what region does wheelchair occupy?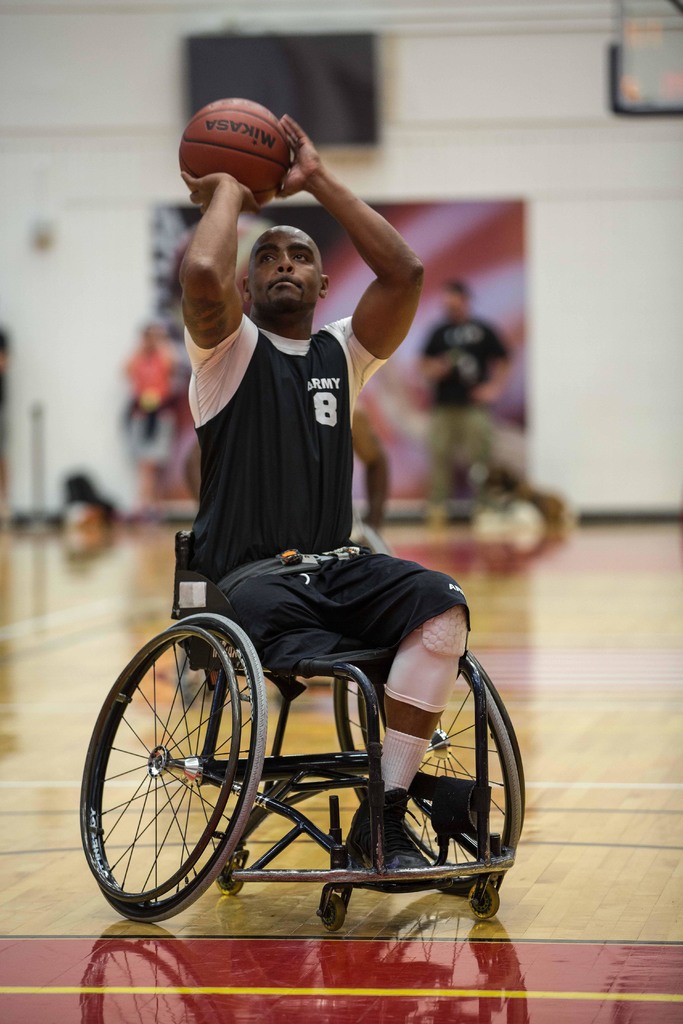
97 456 519 947.
